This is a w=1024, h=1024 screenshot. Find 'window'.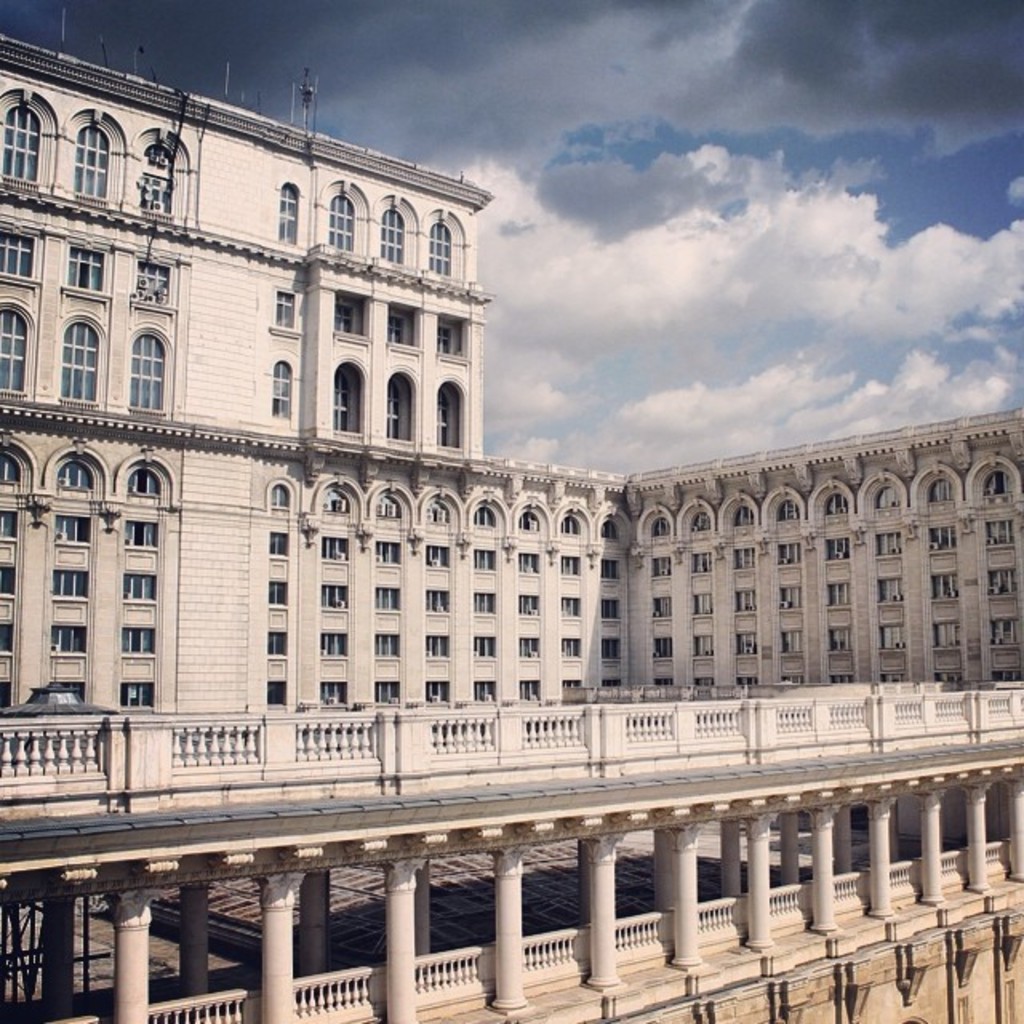
Bounding box: Rect(322, 584, 342, 605).
